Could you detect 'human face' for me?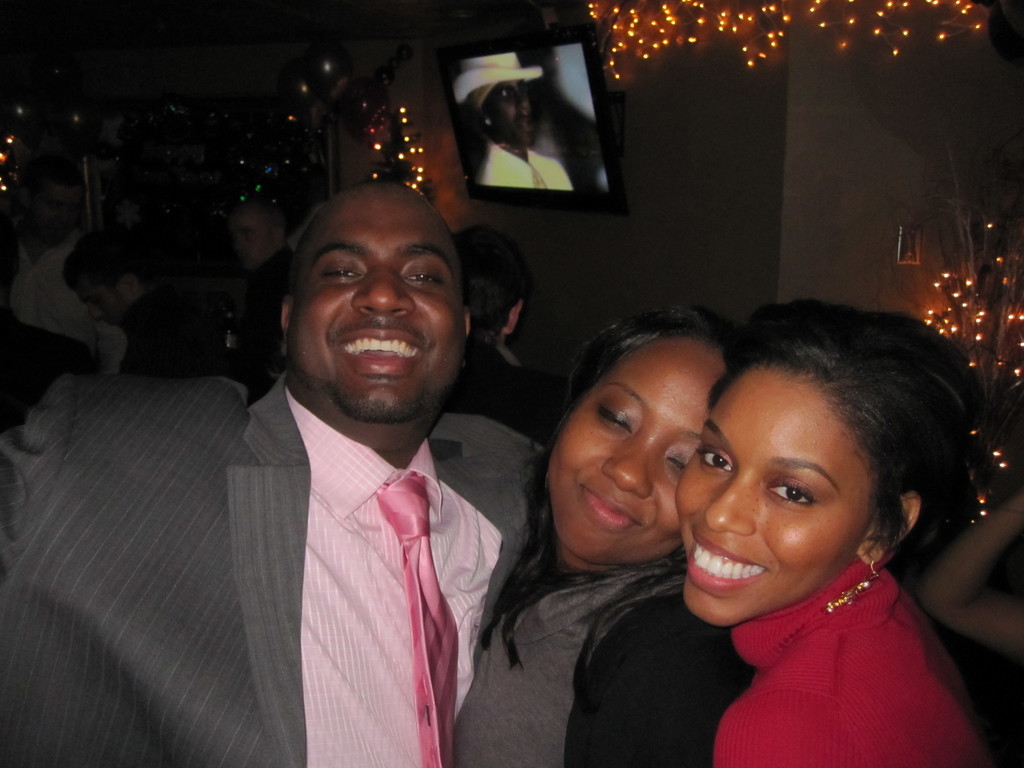
Detection result: 33 183 73 237.
